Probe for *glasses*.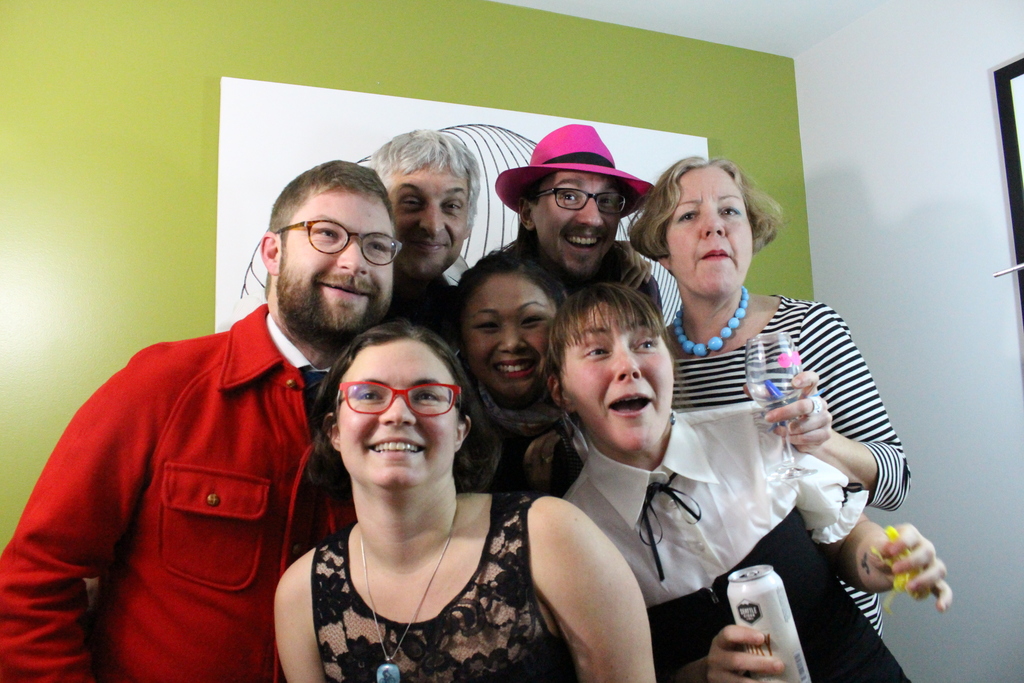
Probe result: <region>538, 185, 628, 217</region>.
